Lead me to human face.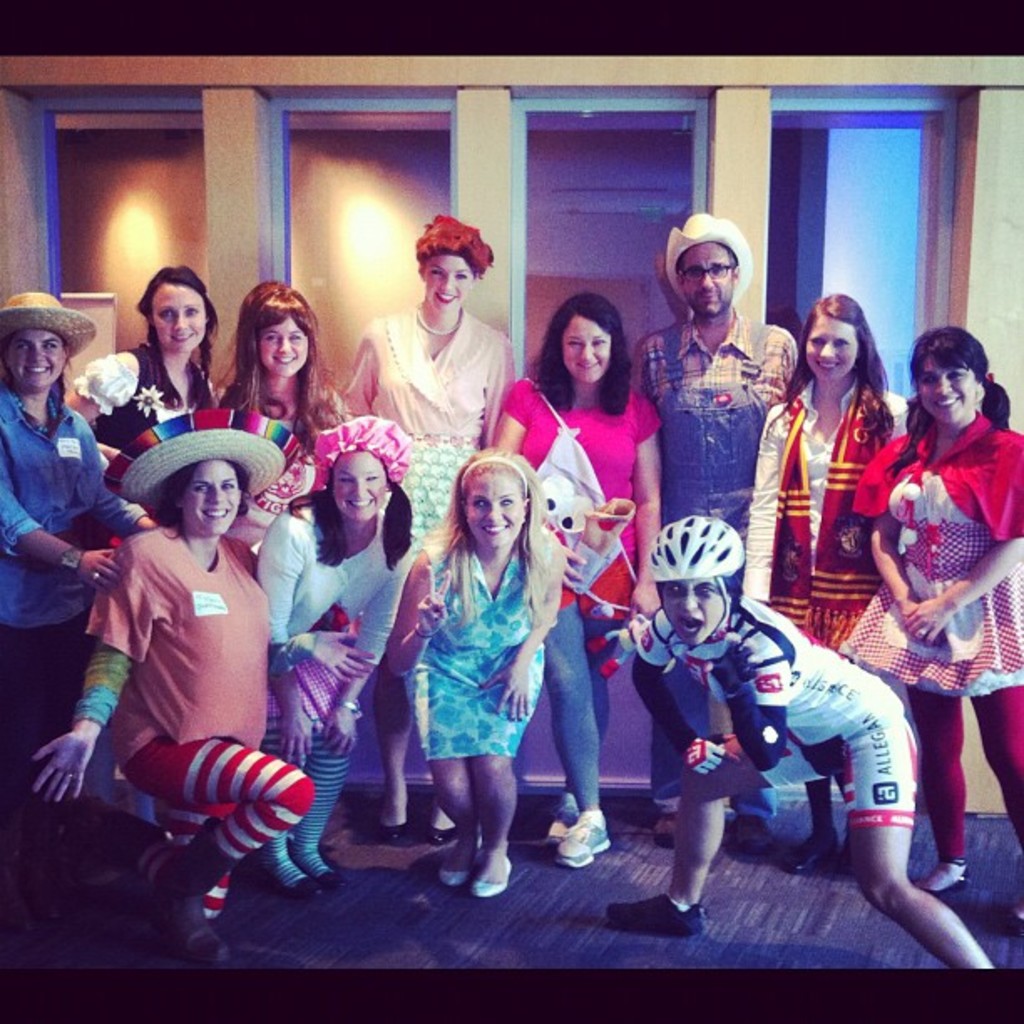
Lead to 420, 233, 475, 321.
